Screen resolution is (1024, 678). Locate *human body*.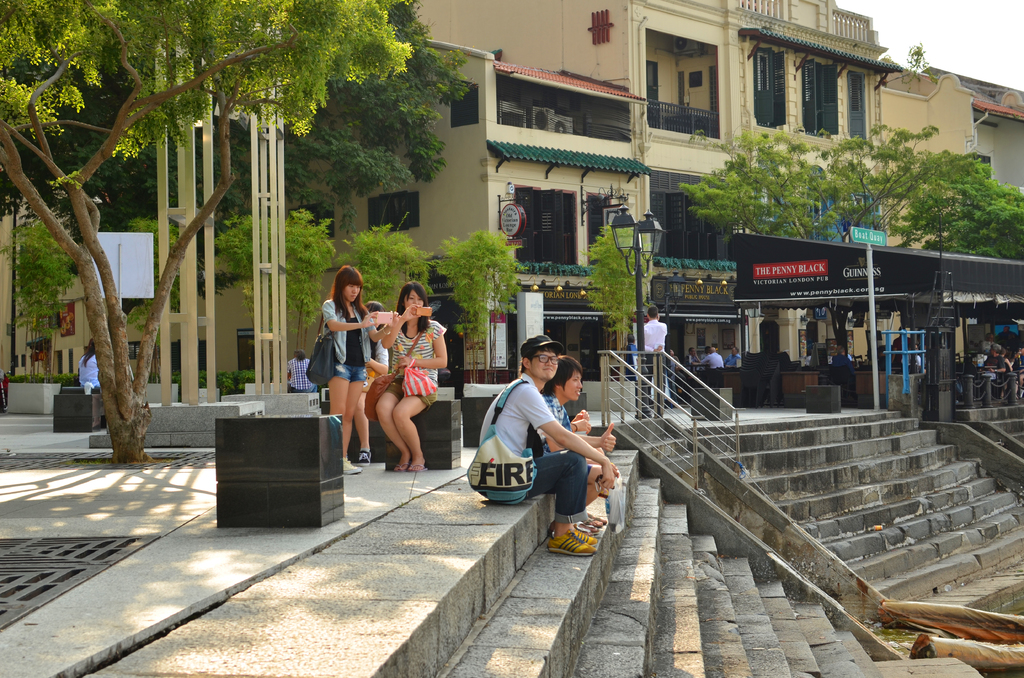
detection(726, 347, 737, 366).
